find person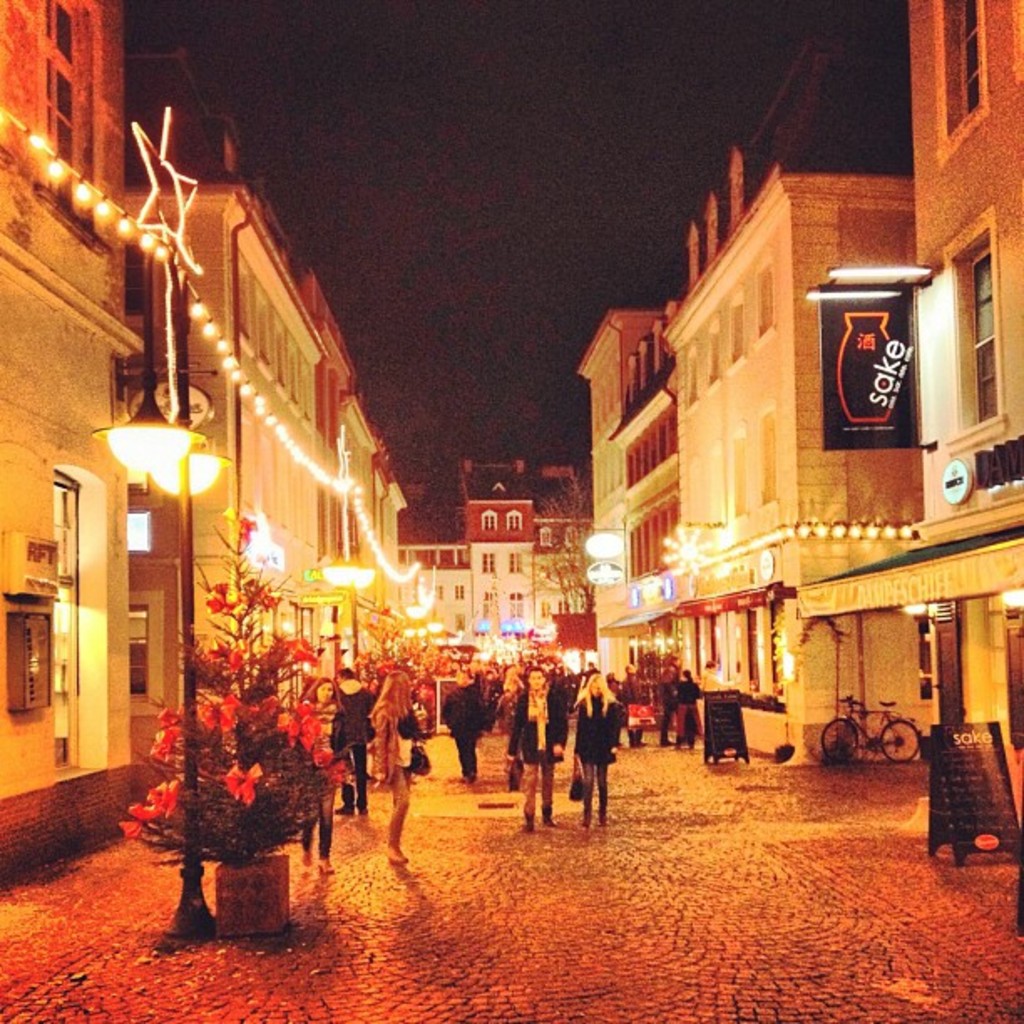
[656, 664, 676, 748]
